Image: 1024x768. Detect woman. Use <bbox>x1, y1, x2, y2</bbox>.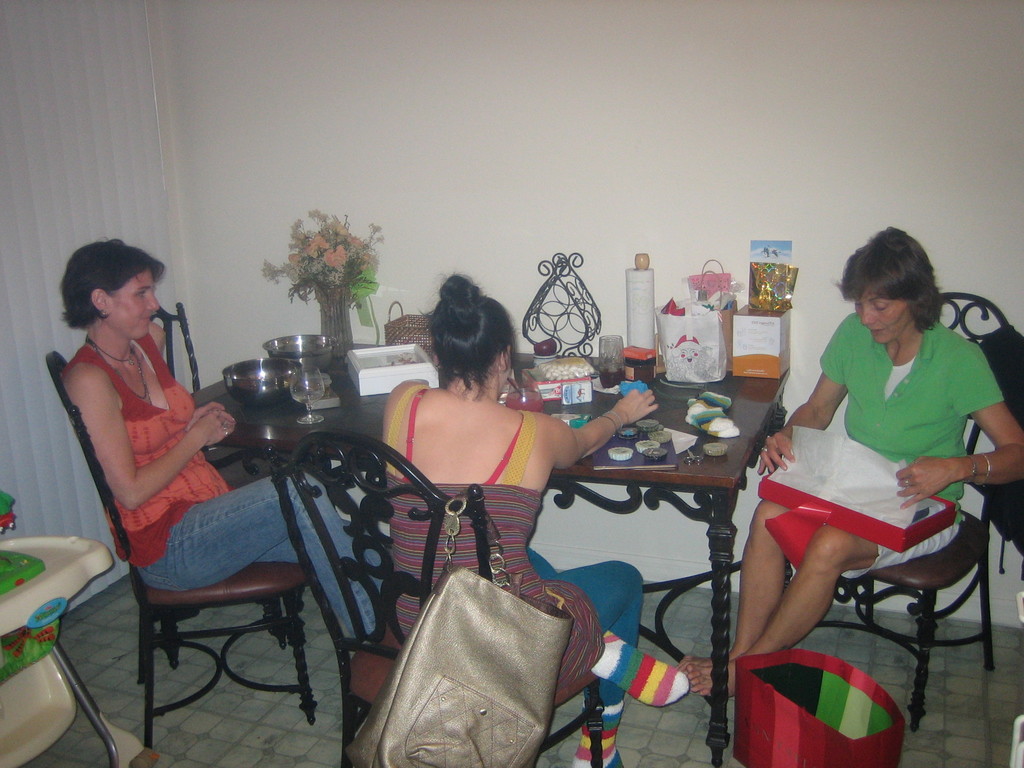
<bbox>60, 239, 387, 639</bbox>.
